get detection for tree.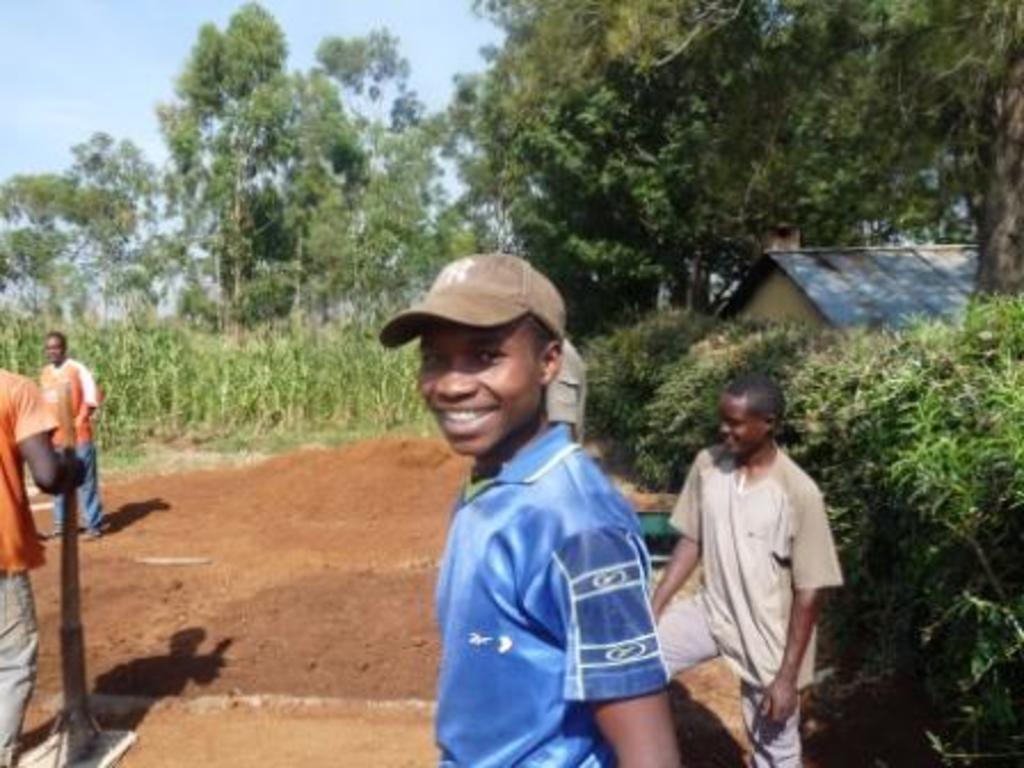
Detection: bbox(130, 18, 334, 359).
